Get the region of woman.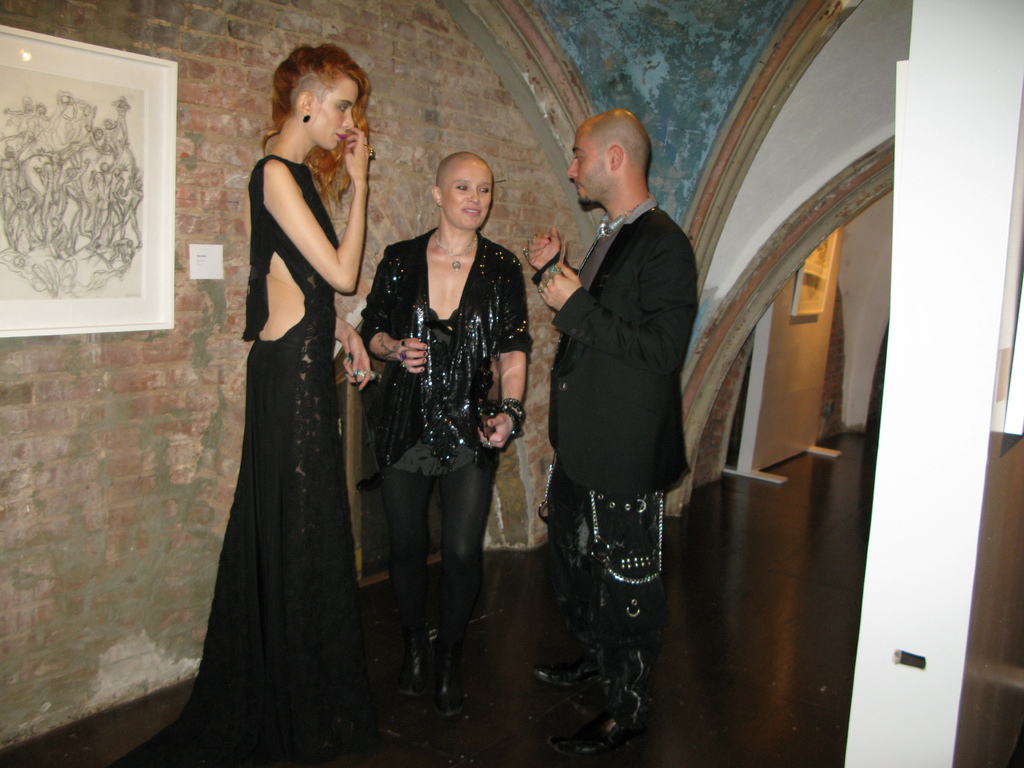
[left=231, top=38, right=374, bottom=767].
